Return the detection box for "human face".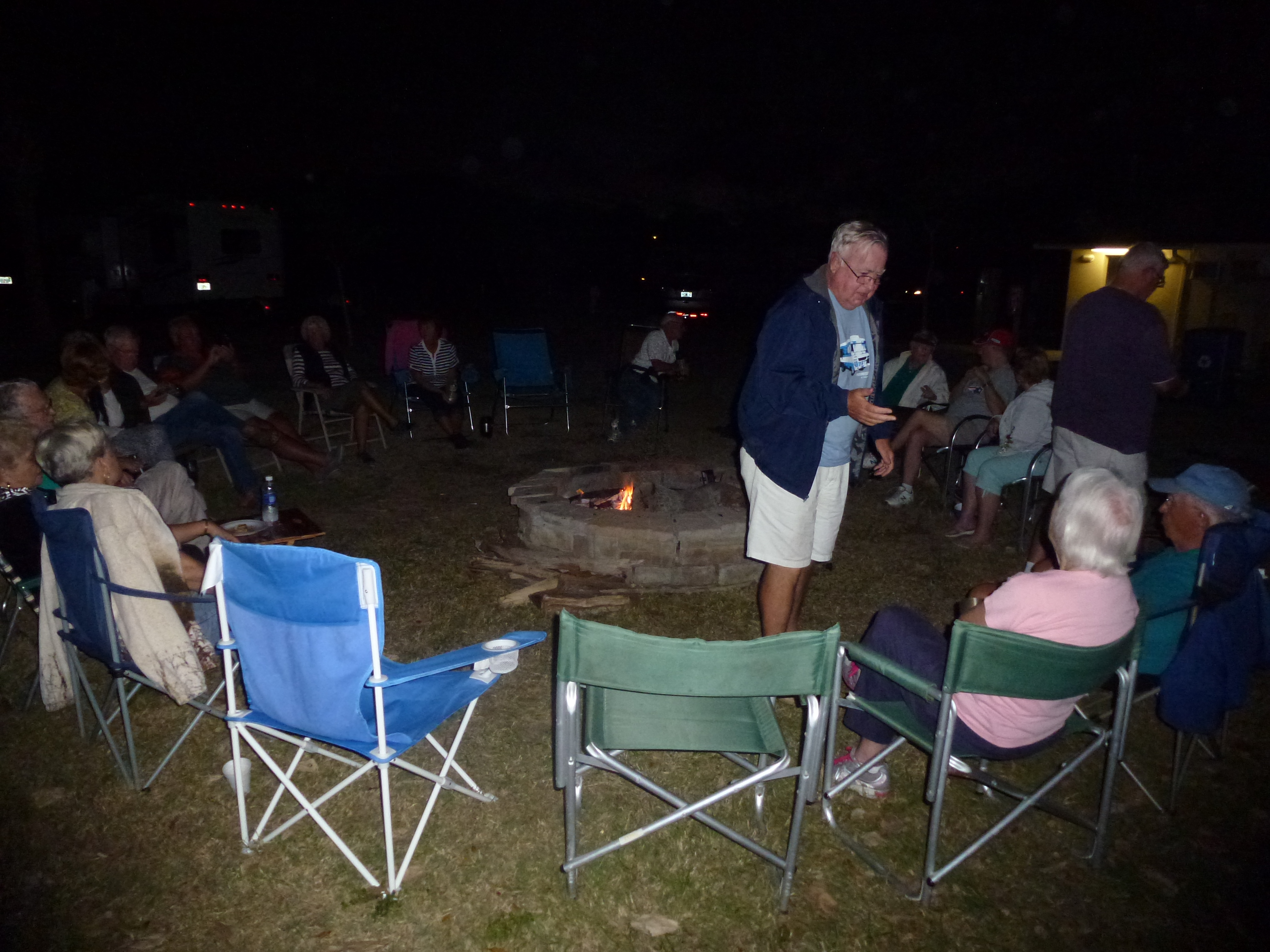
(34, 101, 40, 108).
